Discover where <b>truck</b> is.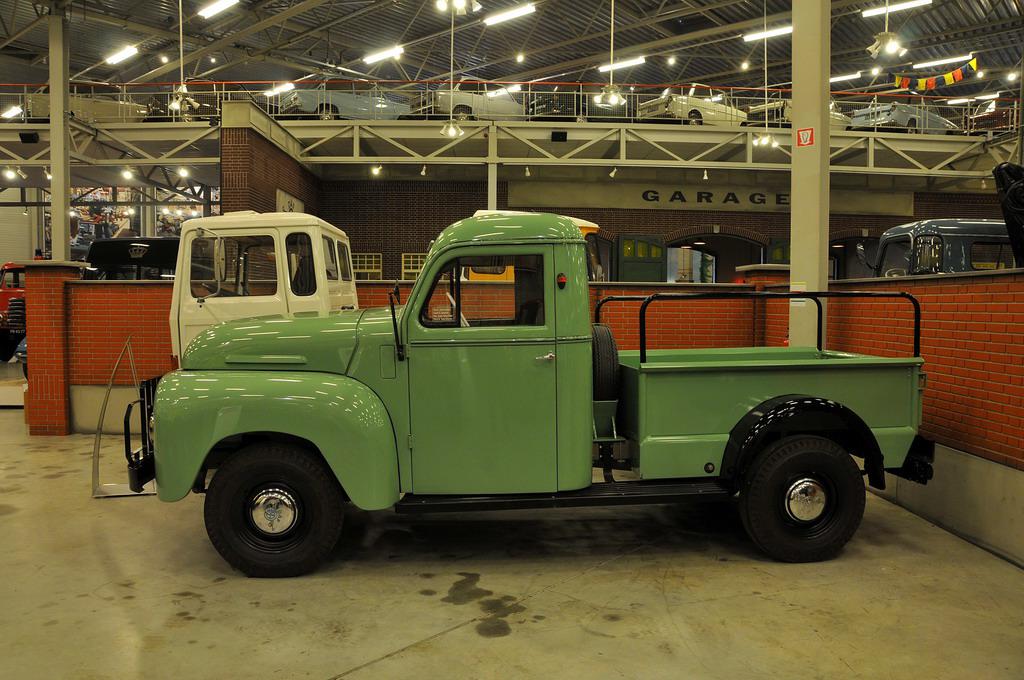
Discovered at bbox=[162, 206, 361, 373].
